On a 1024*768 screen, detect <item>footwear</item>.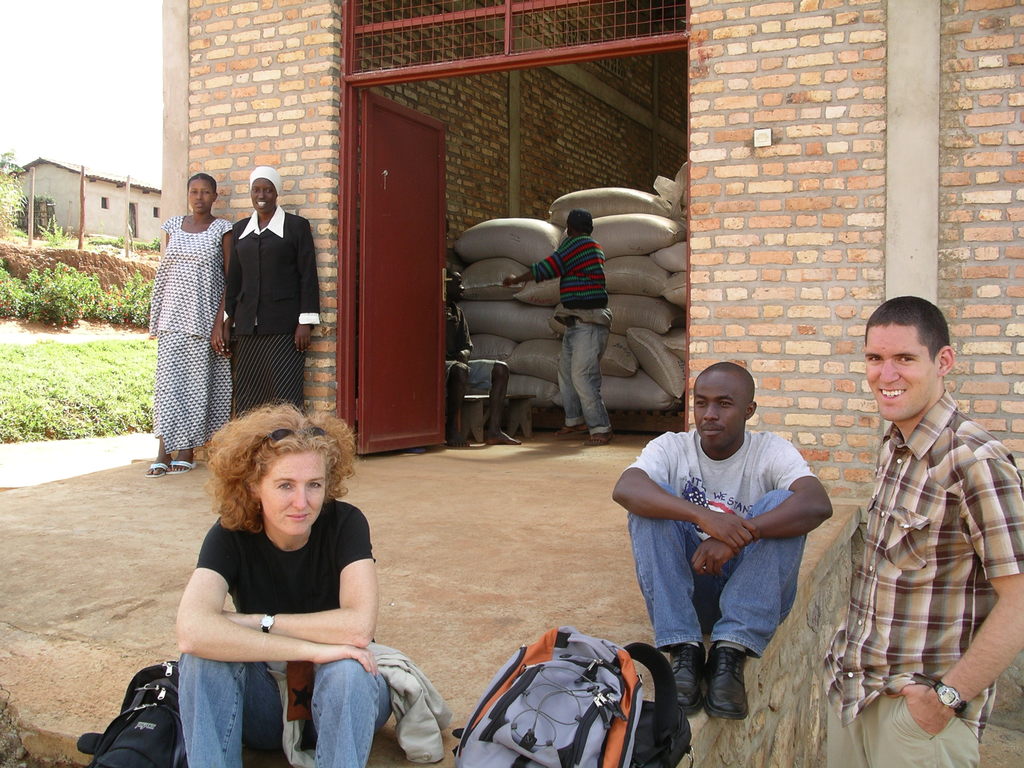
697, 655, 749, 726.
